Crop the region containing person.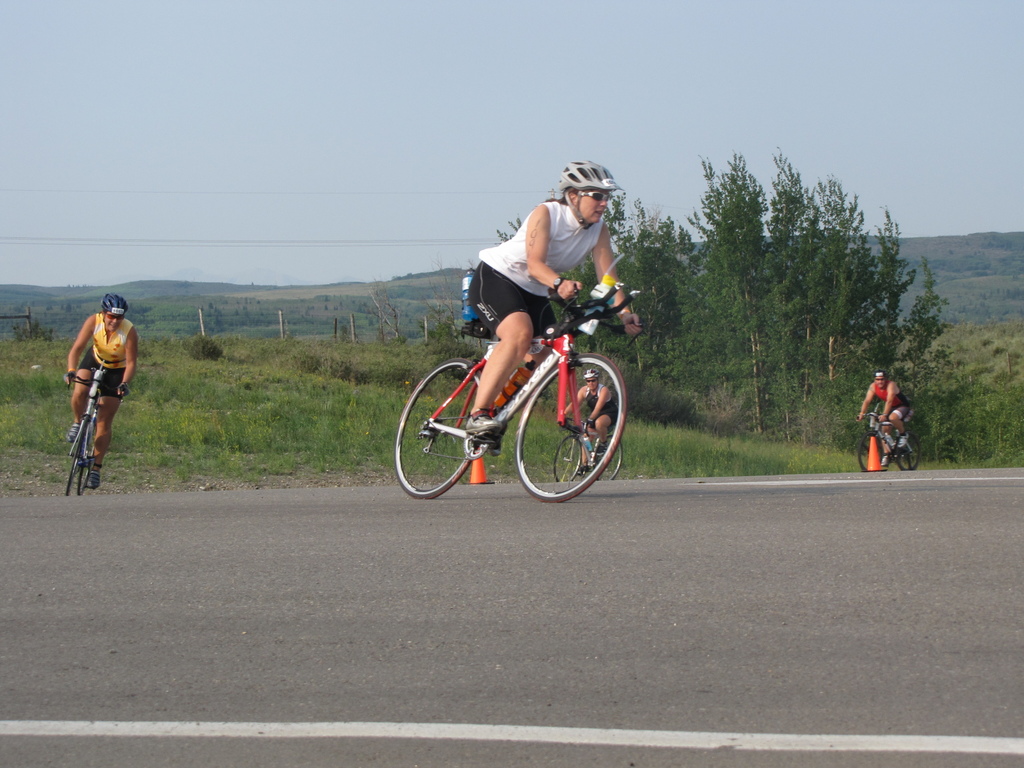
Crop region: 854,371,904,467.
